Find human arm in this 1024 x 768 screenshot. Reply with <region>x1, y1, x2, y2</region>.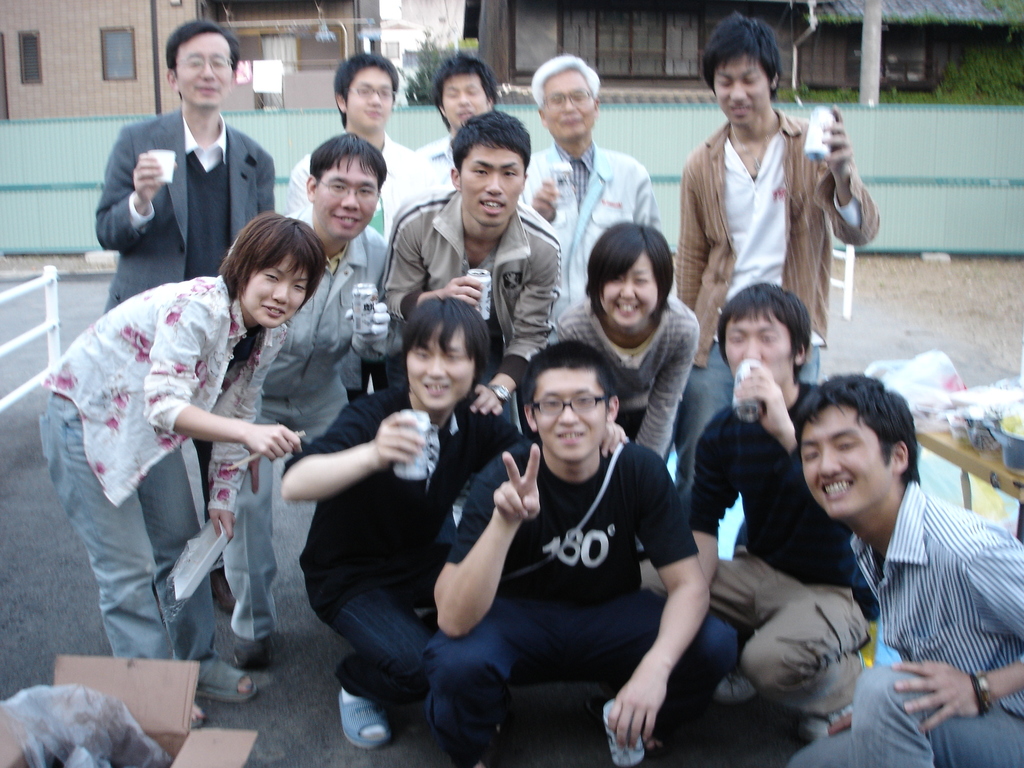
<region>250, 142, 280, 223</region>.
